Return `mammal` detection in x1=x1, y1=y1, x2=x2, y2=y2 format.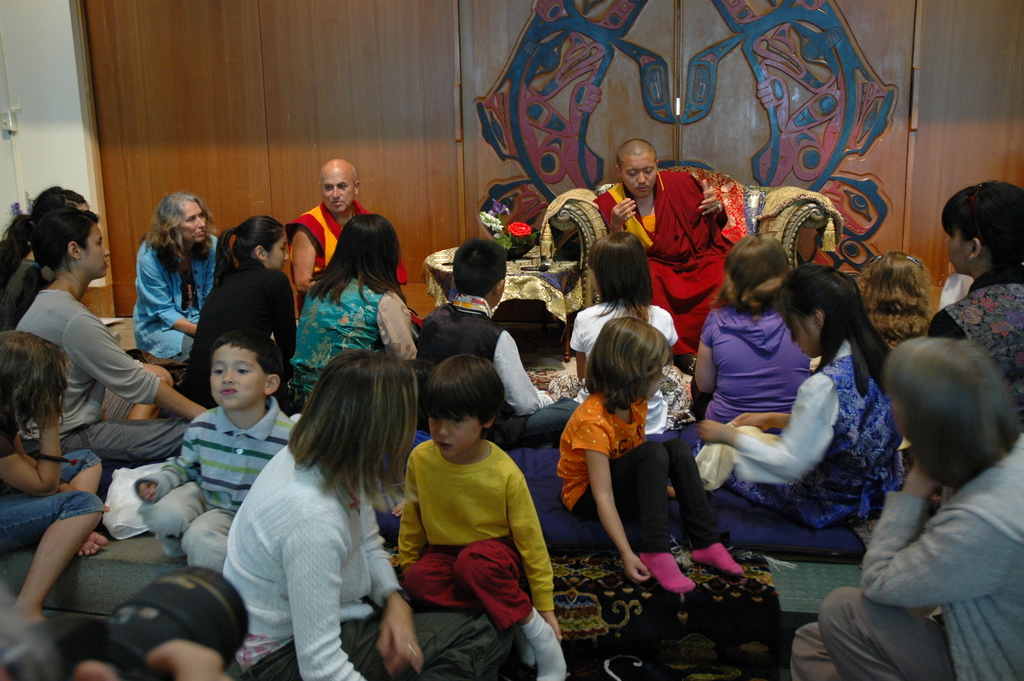
x1=919, y1=180, x2=1023, y2=385.
